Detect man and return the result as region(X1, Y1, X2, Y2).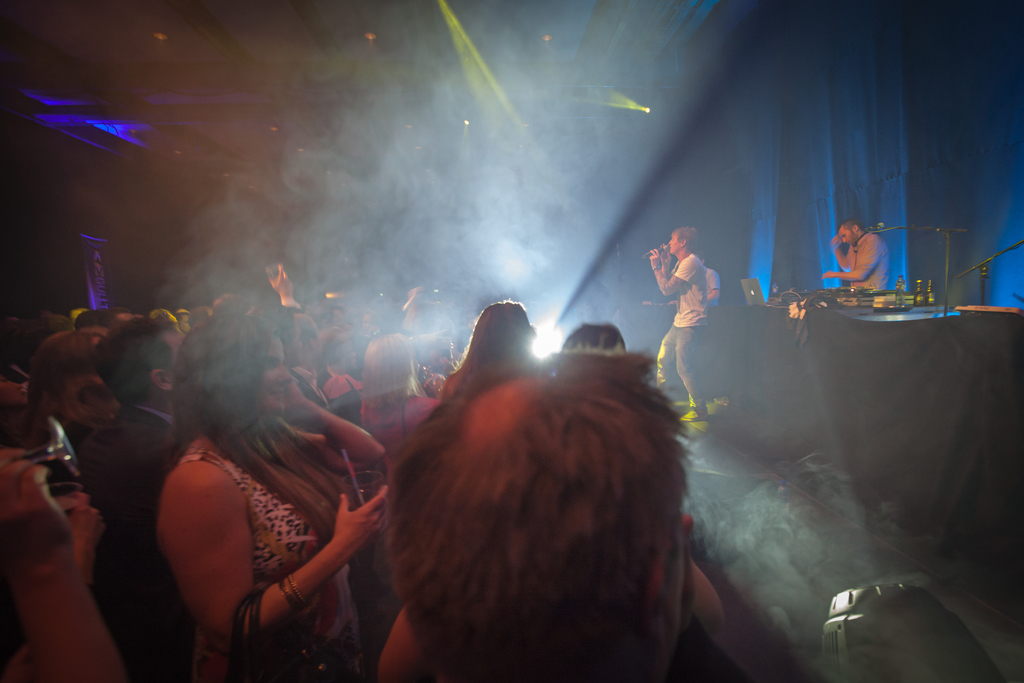
region(646, 227, 708, 426).
